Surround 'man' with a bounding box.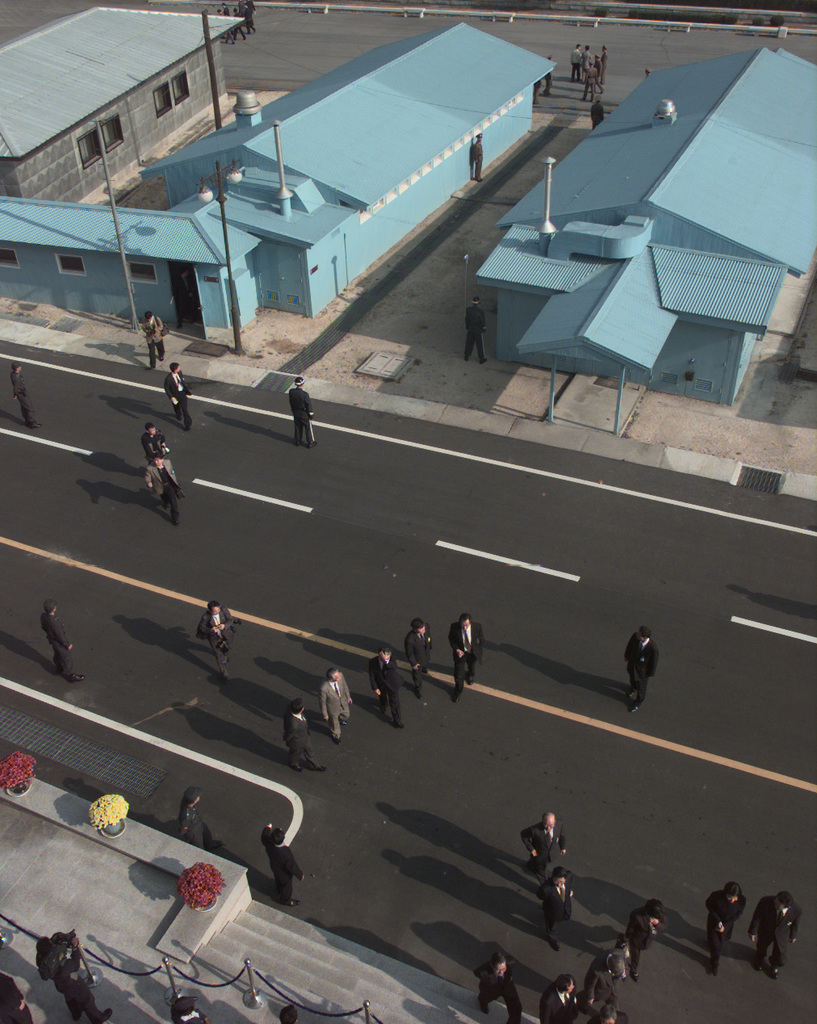
172, 782, 225, 852.
